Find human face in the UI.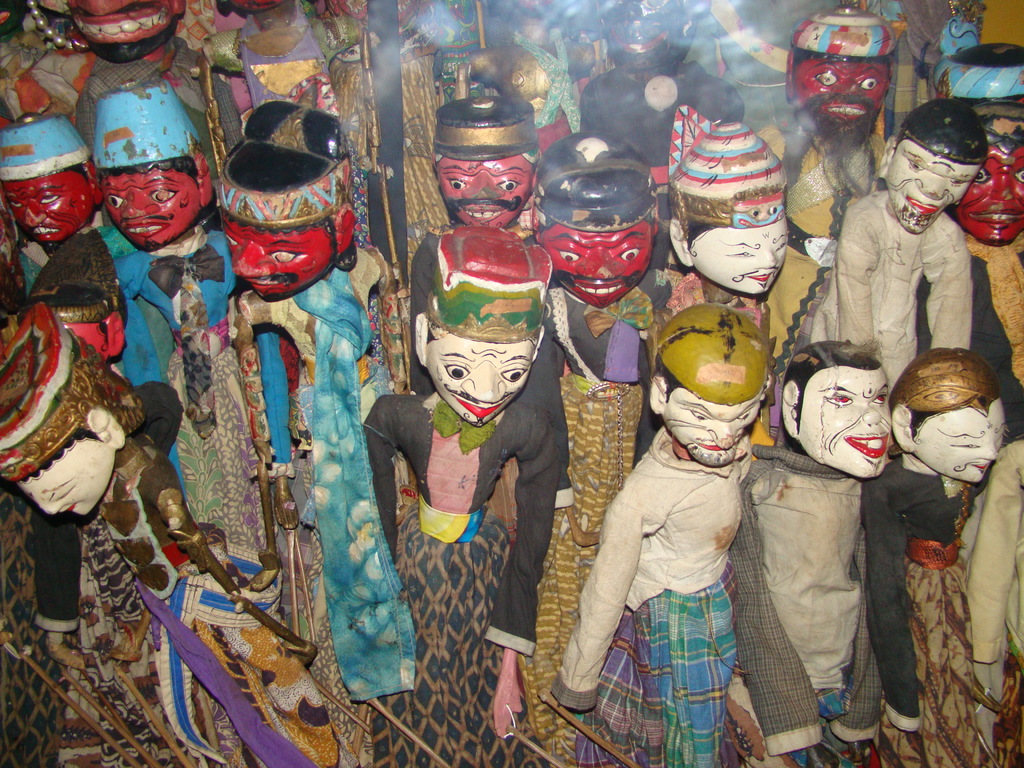
UI element at l=959, t=147, r=1023, b=246.
